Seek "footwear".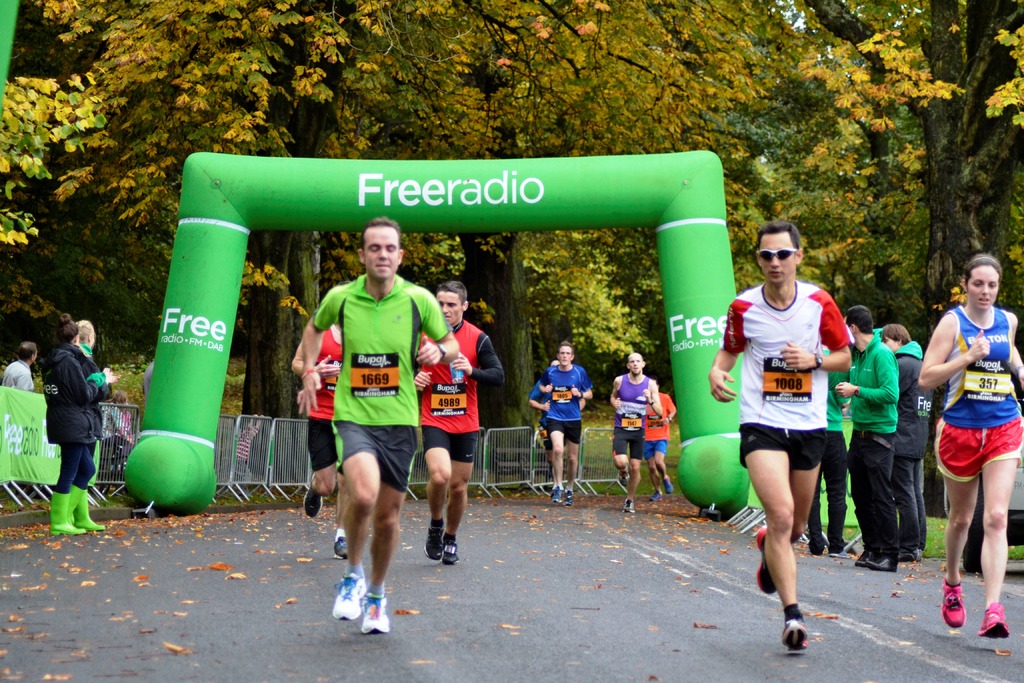
box(296, 486, 324, 522).
